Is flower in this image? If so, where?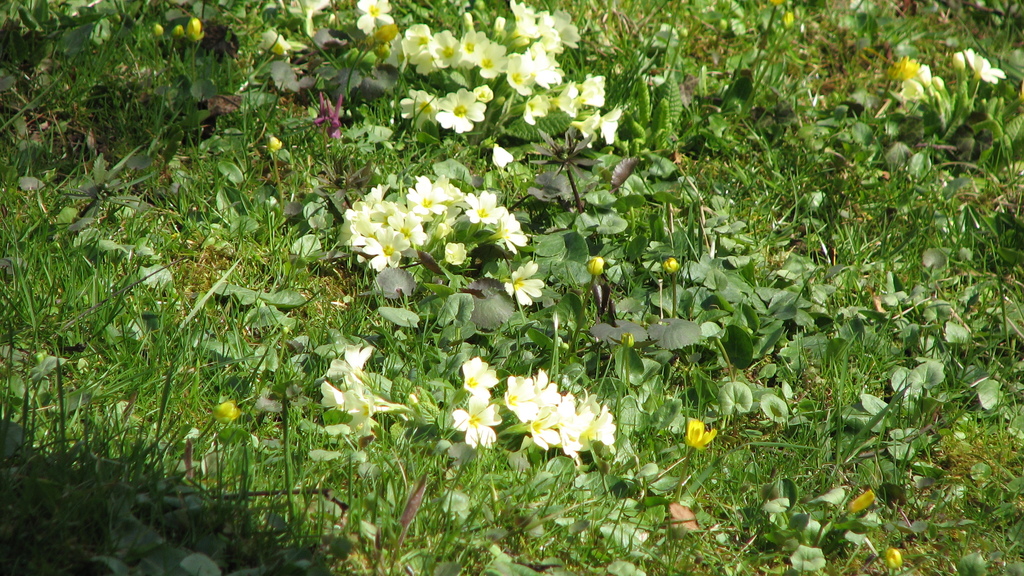
Yes, at pyautogui.locateOnScreen(450, 390, 500, 445).
